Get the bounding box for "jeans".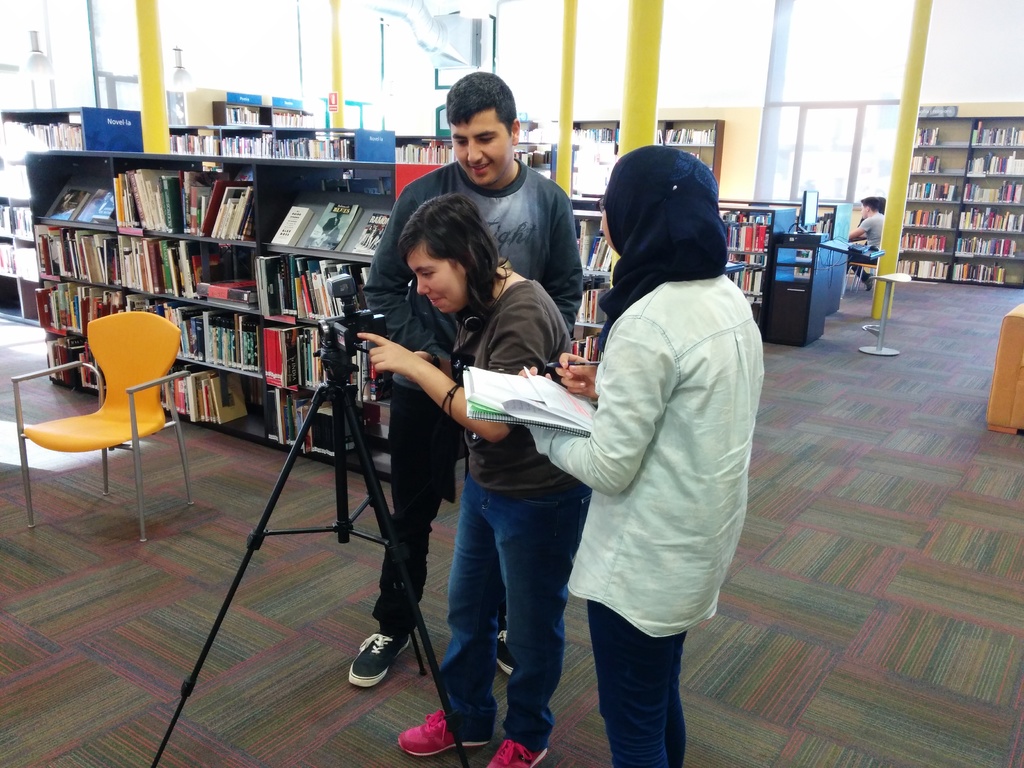
select_region(436, 459, 568, 742).
